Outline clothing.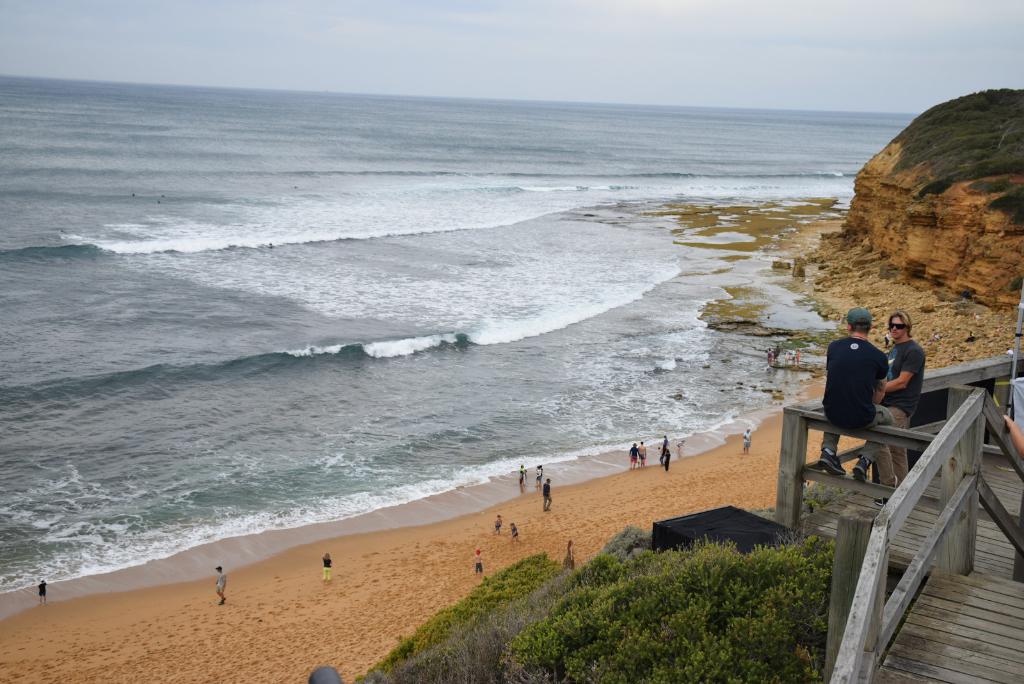
Outline: {"left": 821, "top": 433, "right": 883, "bottom": 461}.
